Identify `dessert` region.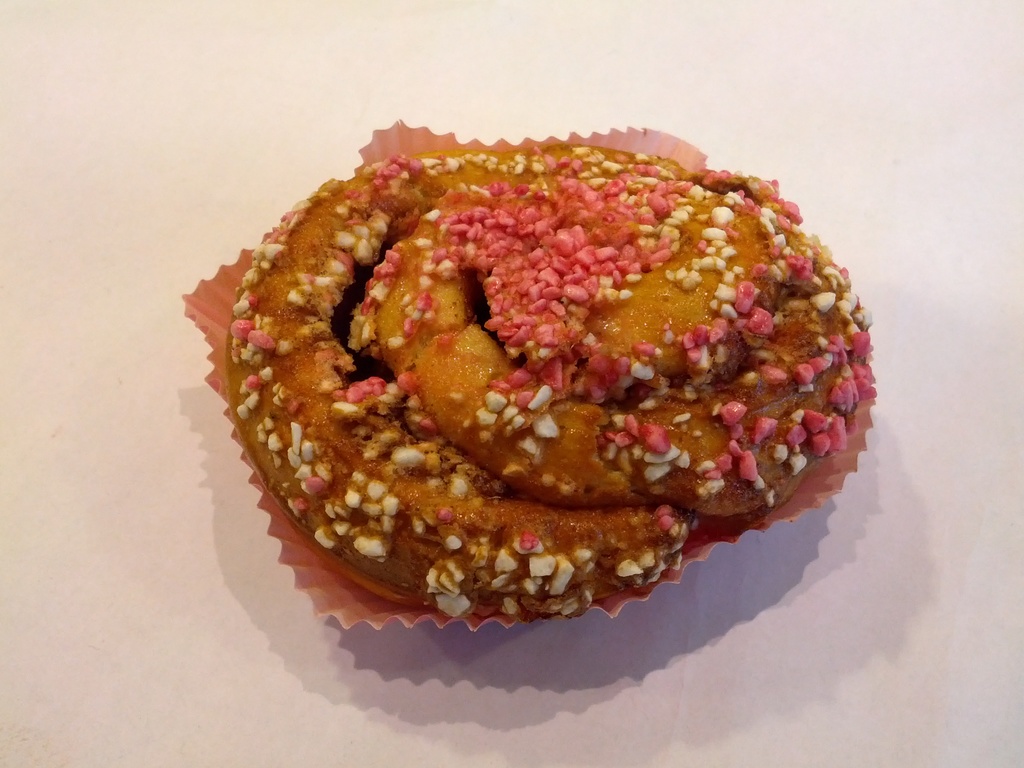
Region: Rect(205, 103, 887, 598).
